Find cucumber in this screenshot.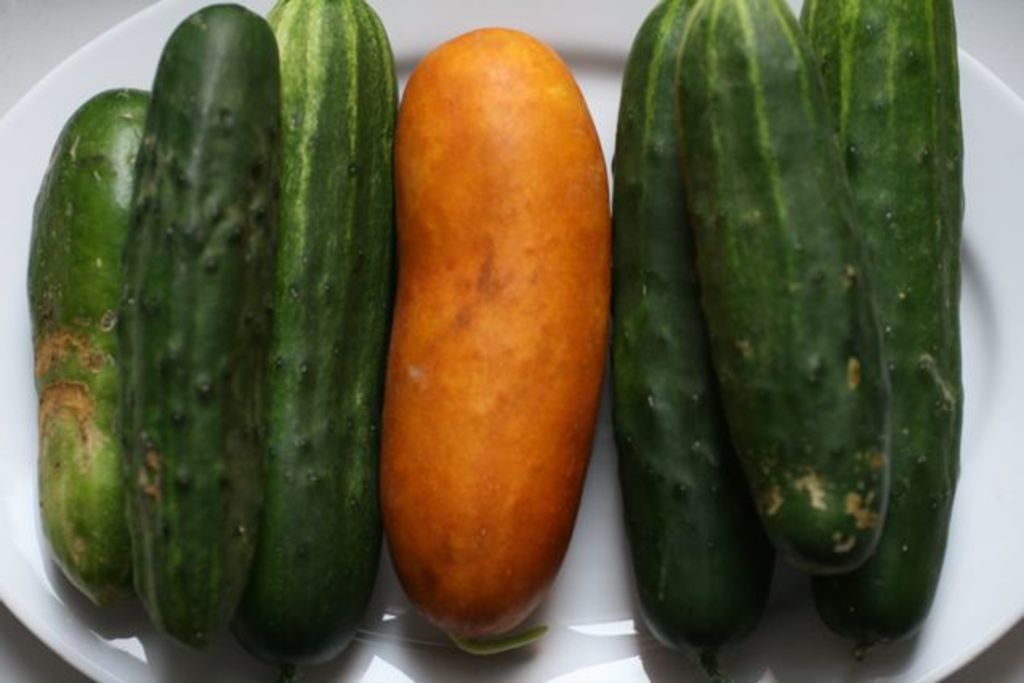
The bounding box for cucumber is region(21, 87, 151, 617).
